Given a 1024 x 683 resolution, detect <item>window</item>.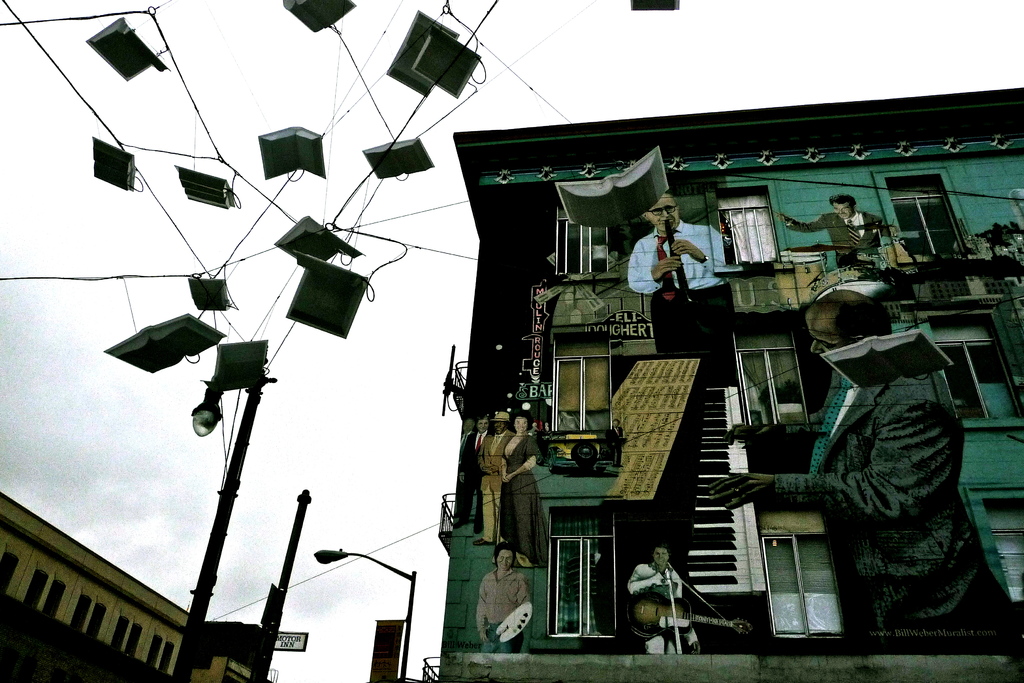
pyautogui.locateOnScreen(761, 532, 845, 638).
